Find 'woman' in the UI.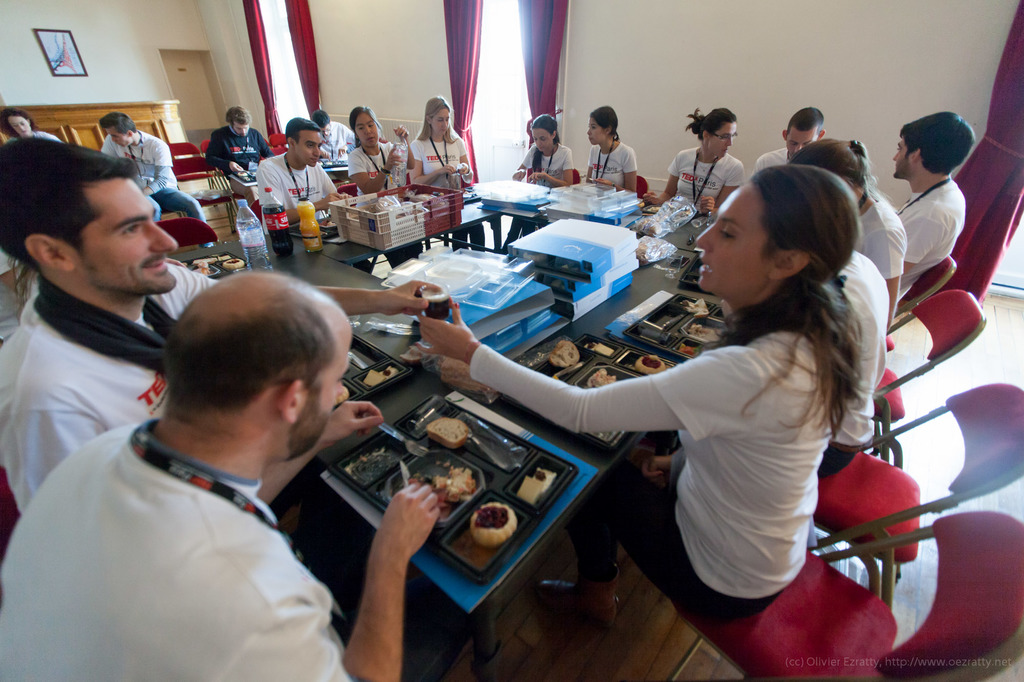
UI element at {"x1": 411, "y1": 94, "x2": 490, "y2": 256}.
